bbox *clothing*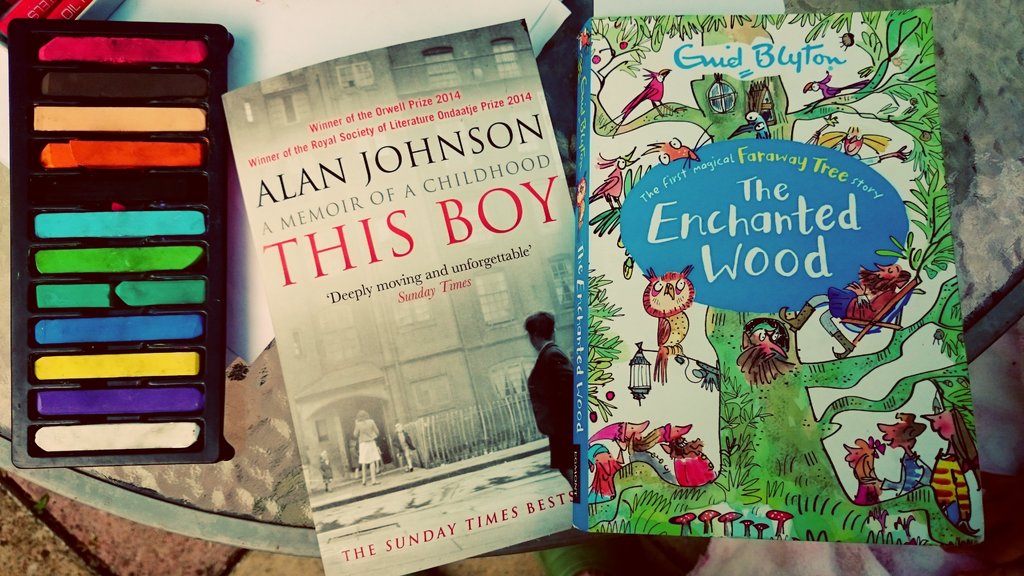
box(389, 431, 415, 458)
